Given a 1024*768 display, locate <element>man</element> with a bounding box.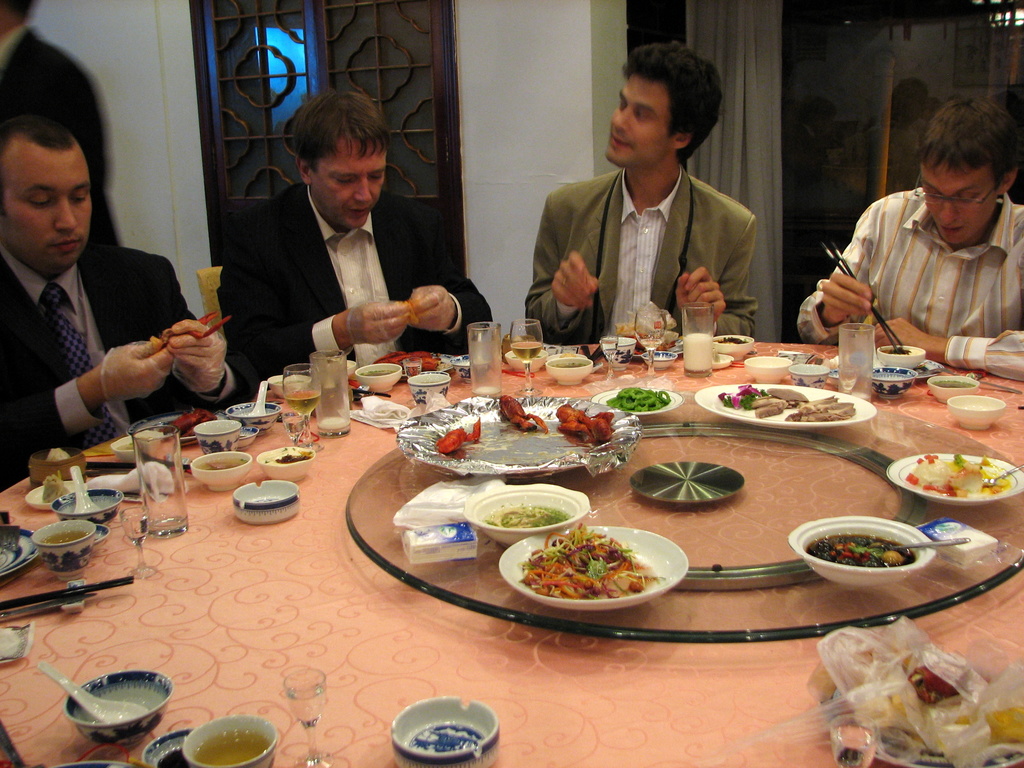
Located: crop(1, 140, 250, 465).
